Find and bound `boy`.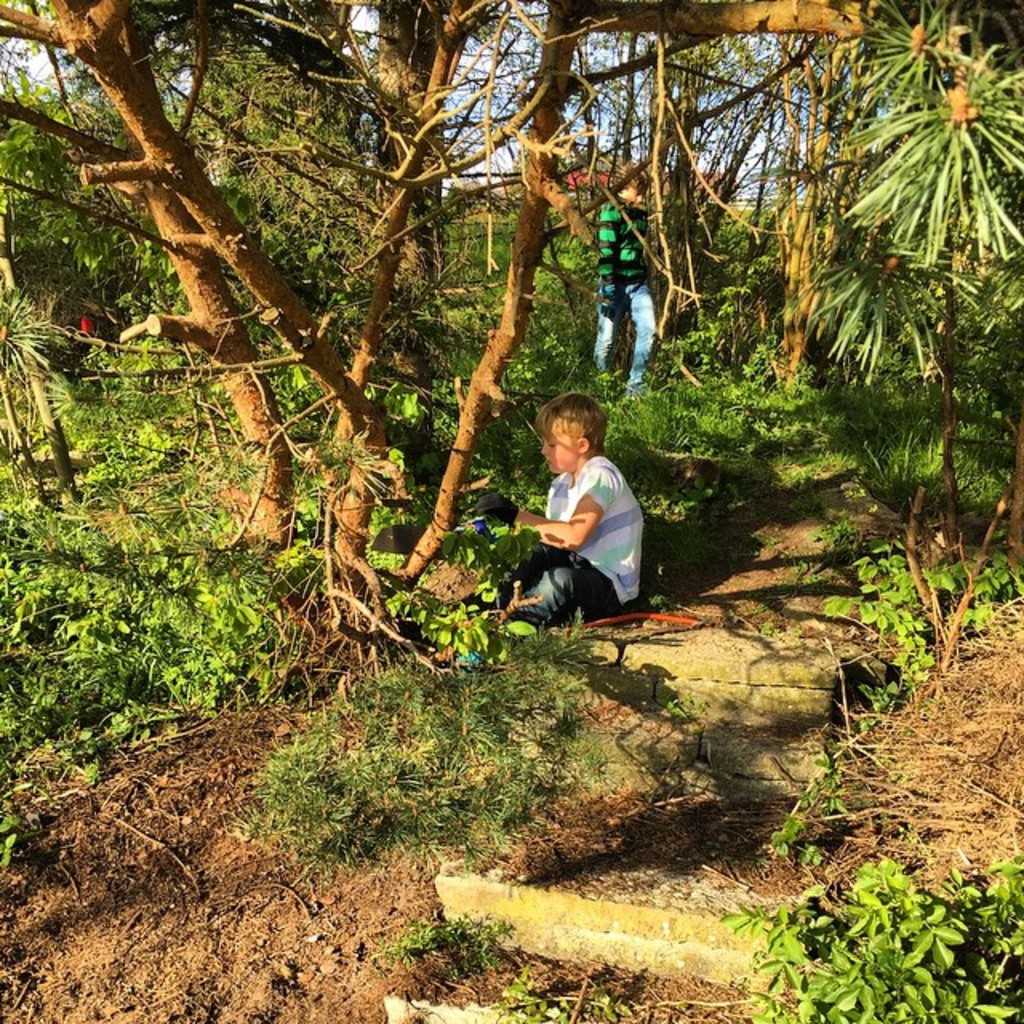
Bound: {"x1": 507, "y1": 397, "x2": 662, "y2": 638}.
